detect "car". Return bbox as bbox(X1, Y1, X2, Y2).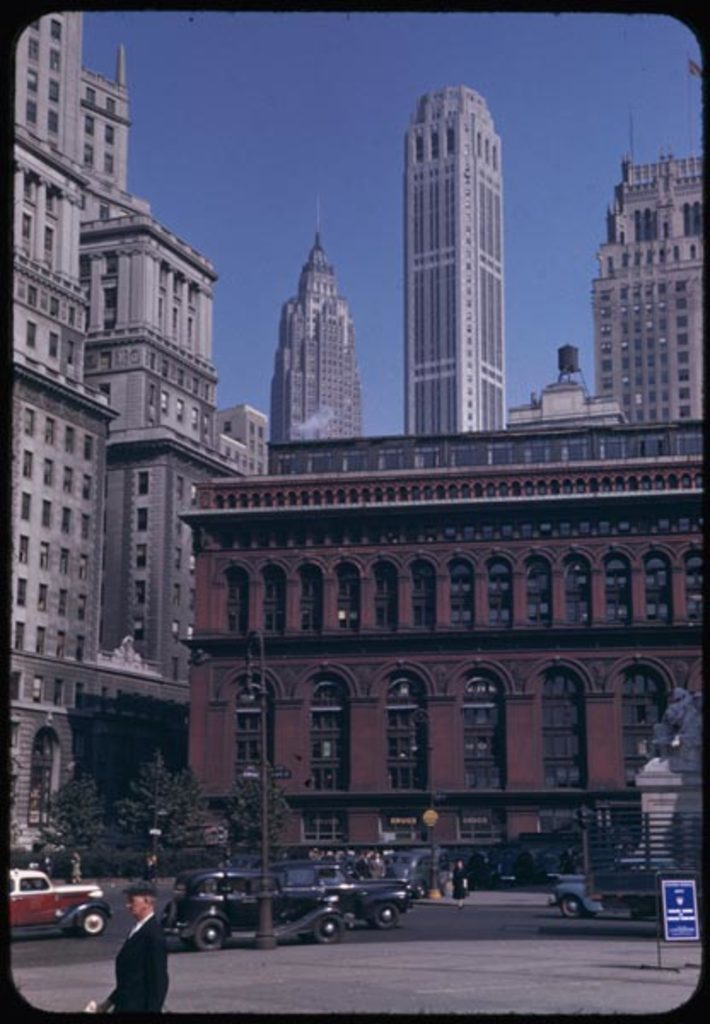
bbox(457, 843, 534, 889).
